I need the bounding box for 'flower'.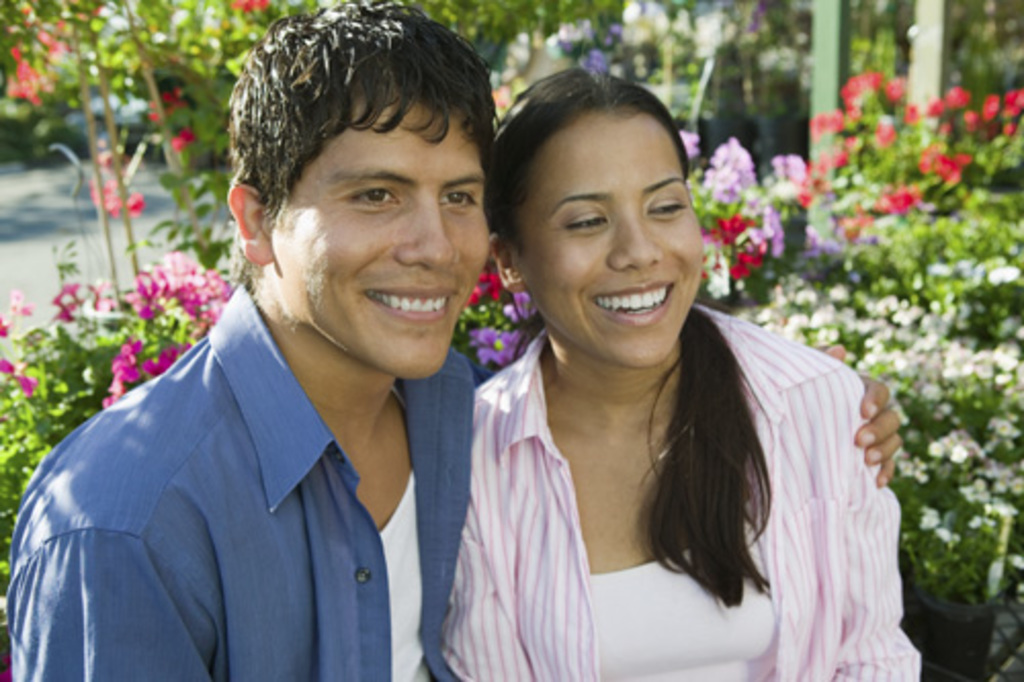
Here it is: 733:264:750:281.
